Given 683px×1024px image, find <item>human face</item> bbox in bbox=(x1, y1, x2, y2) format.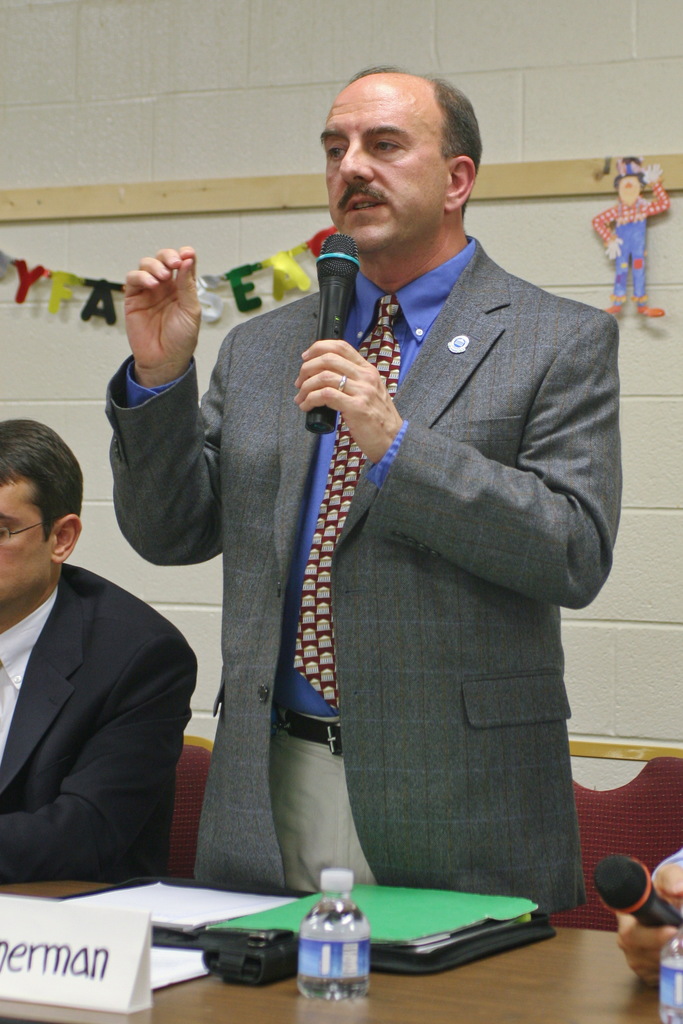
bbox=(318, 82, 449, 252).
